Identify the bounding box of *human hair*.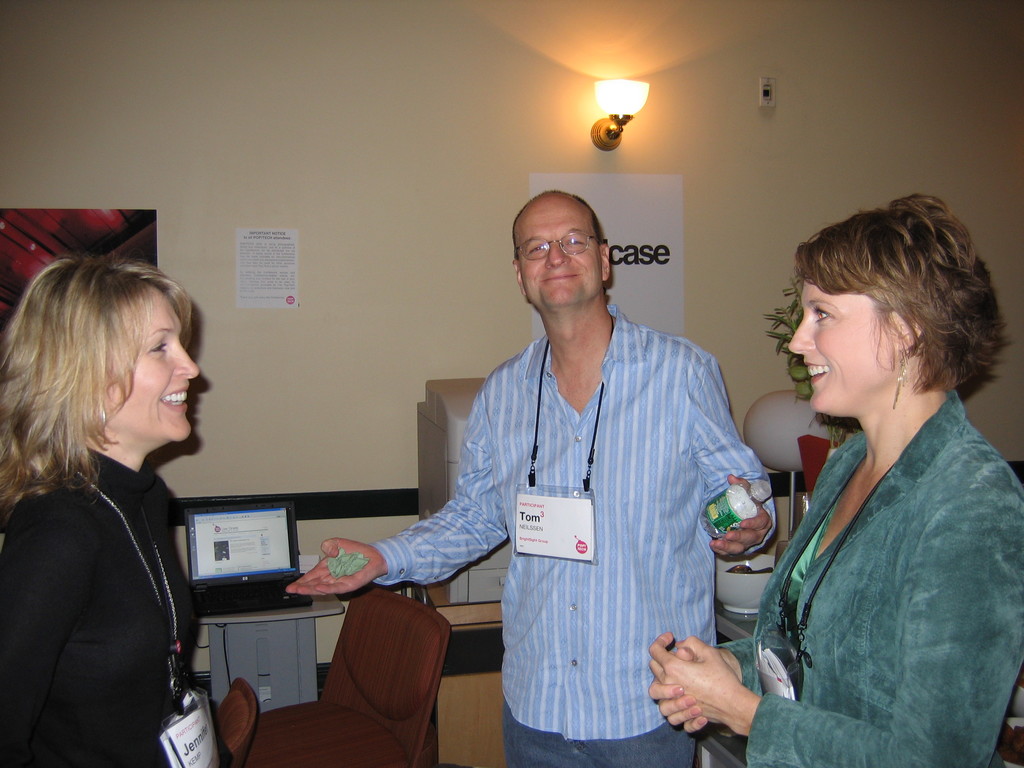
select_region(787, 190, 994, 403).
